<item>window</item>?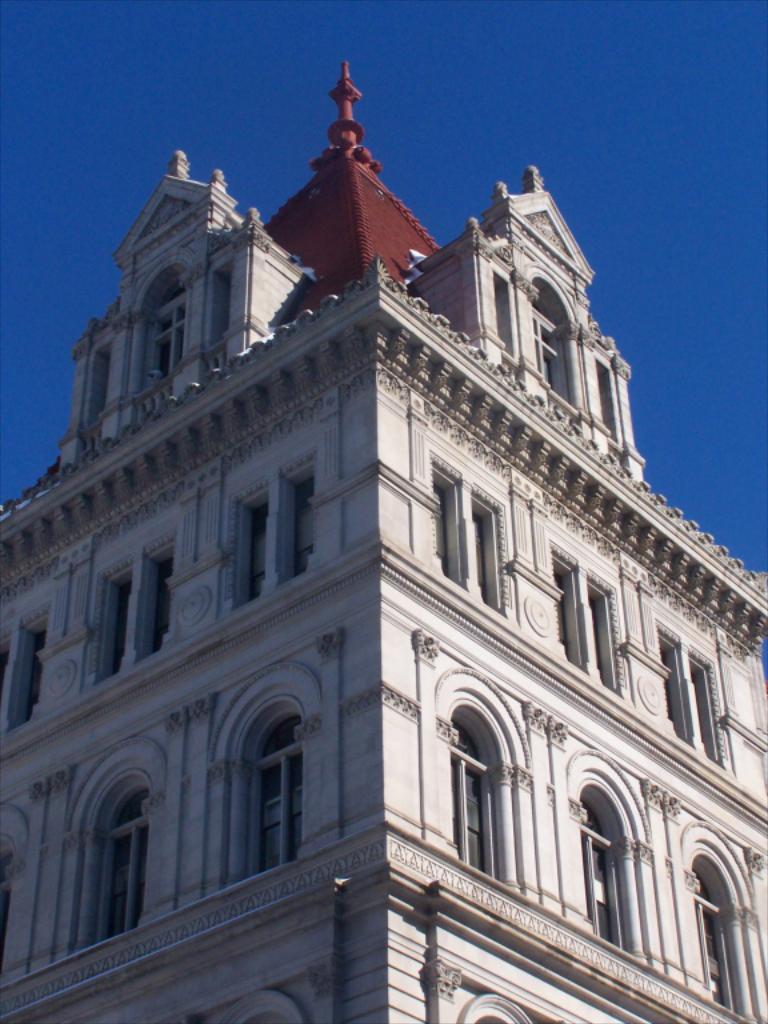
(x1=87, y1=784, x2=152, y2=943)
